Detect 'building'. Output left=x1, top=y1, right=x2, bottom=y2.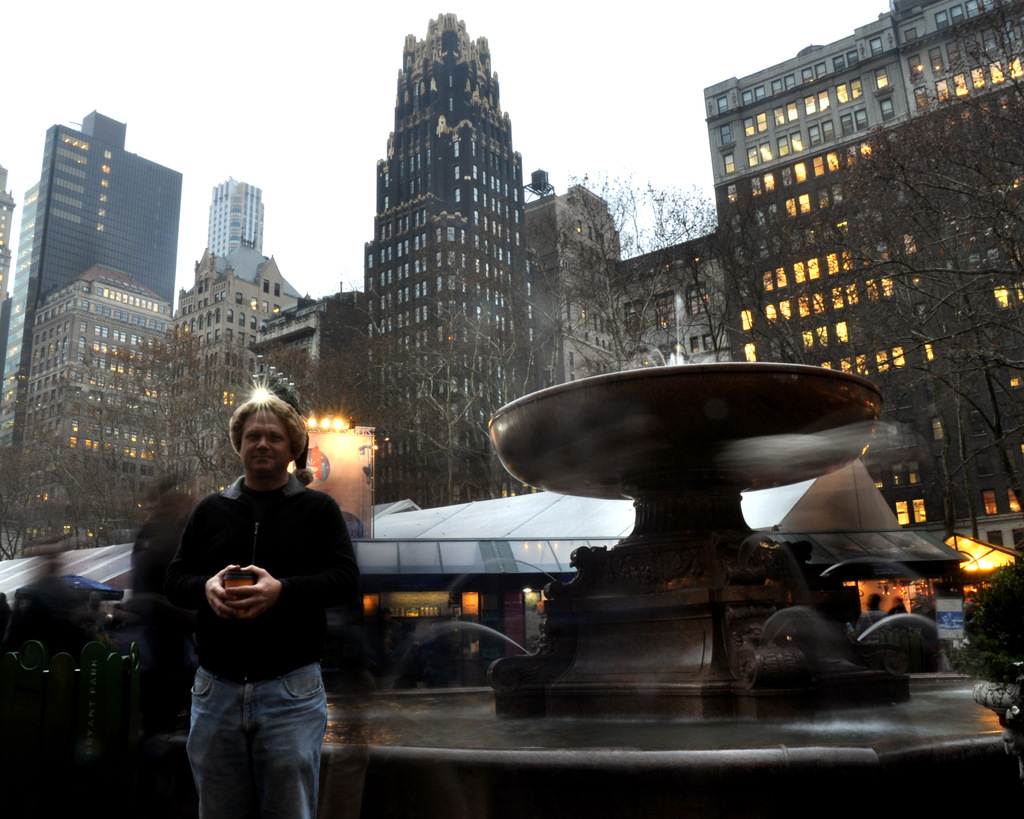
left=361, top=7, right=536, bottom=508.
